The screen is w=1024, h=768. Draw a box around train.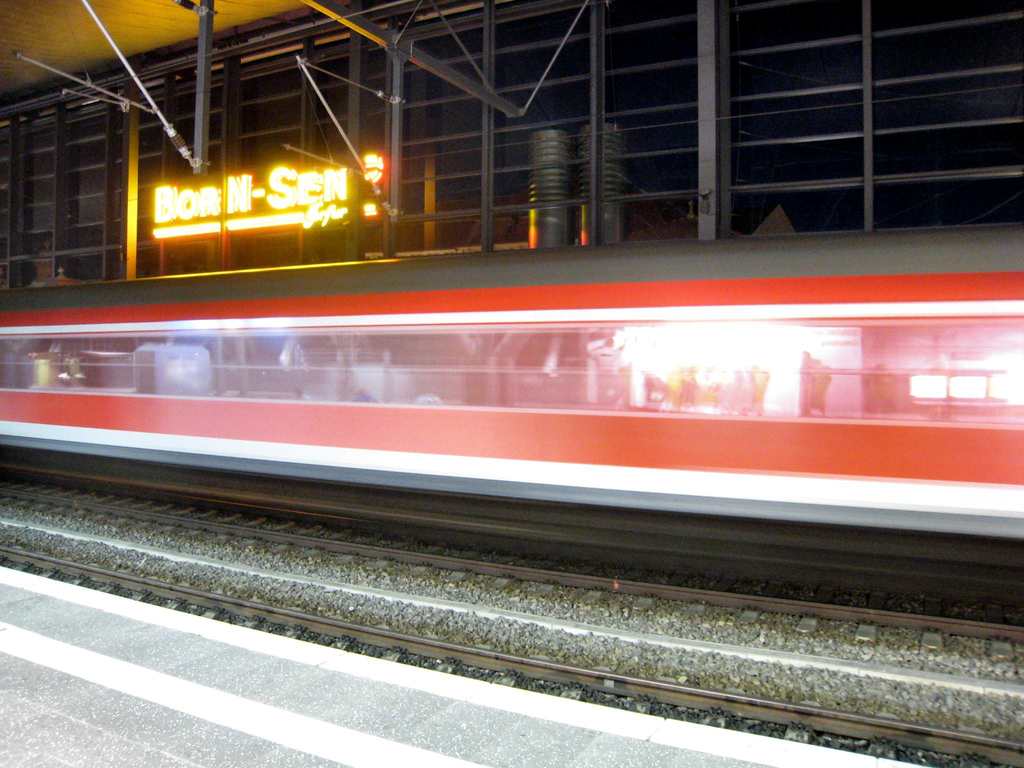
detection(0, 211, 1023, 604).
